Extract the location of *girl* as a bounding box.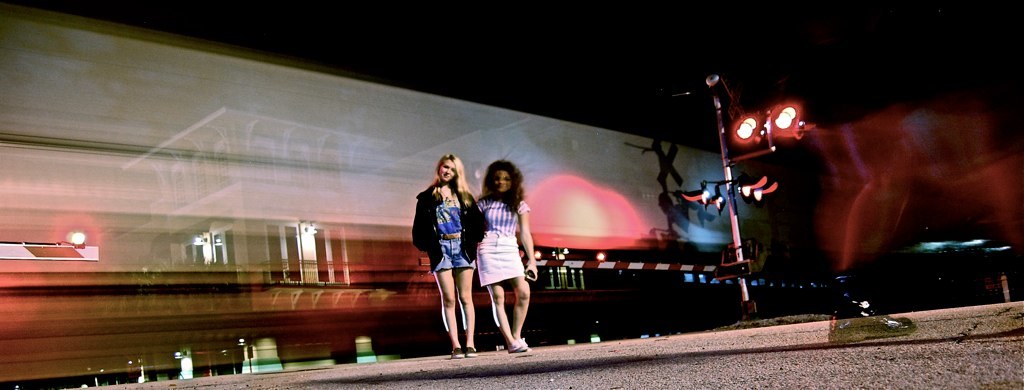
[472, 161, 538, 357].
